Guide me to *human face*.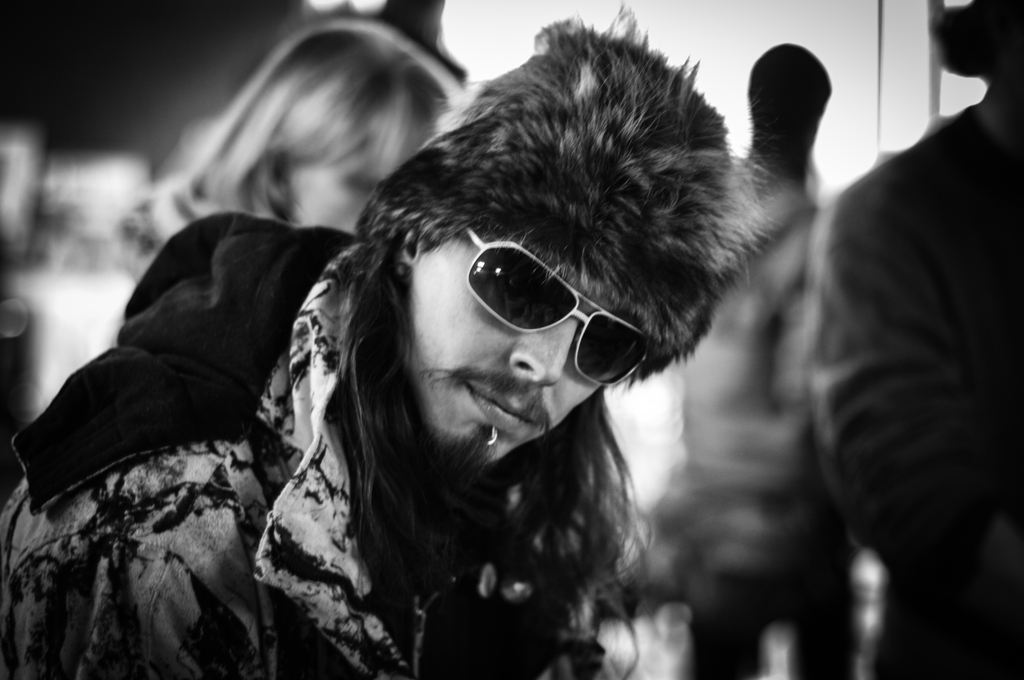
Guidance: (x1=414, y1=229, x2=650, y2=464).
